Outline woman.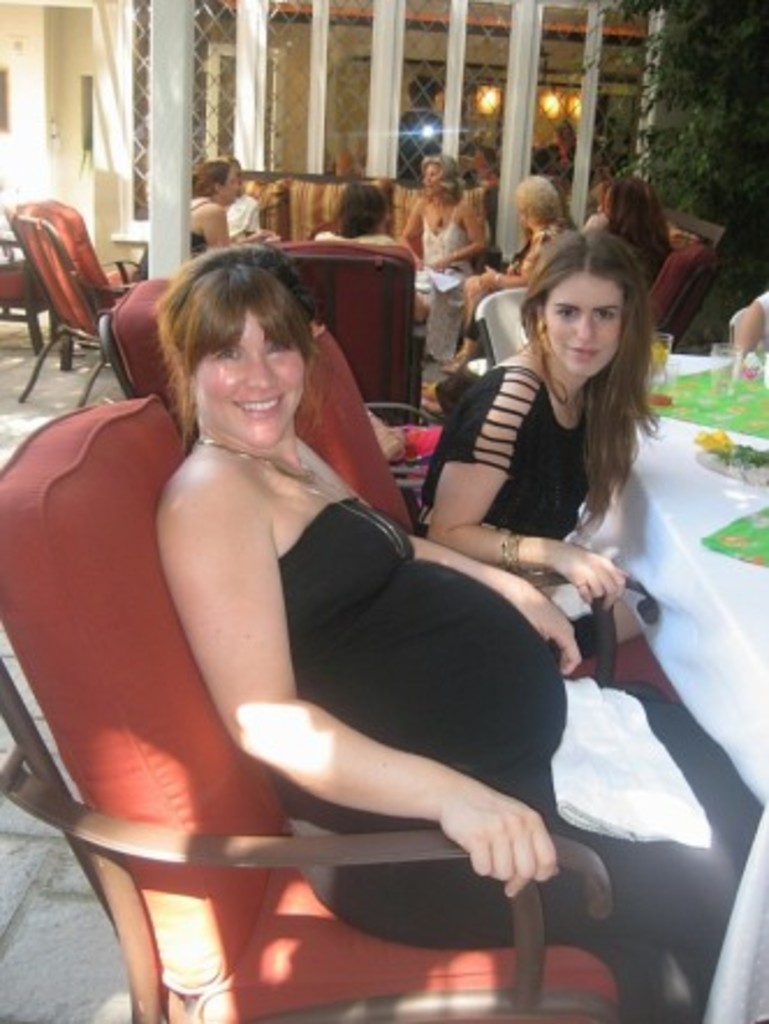
Outline: Rect(151, 255, 764, 1017).
